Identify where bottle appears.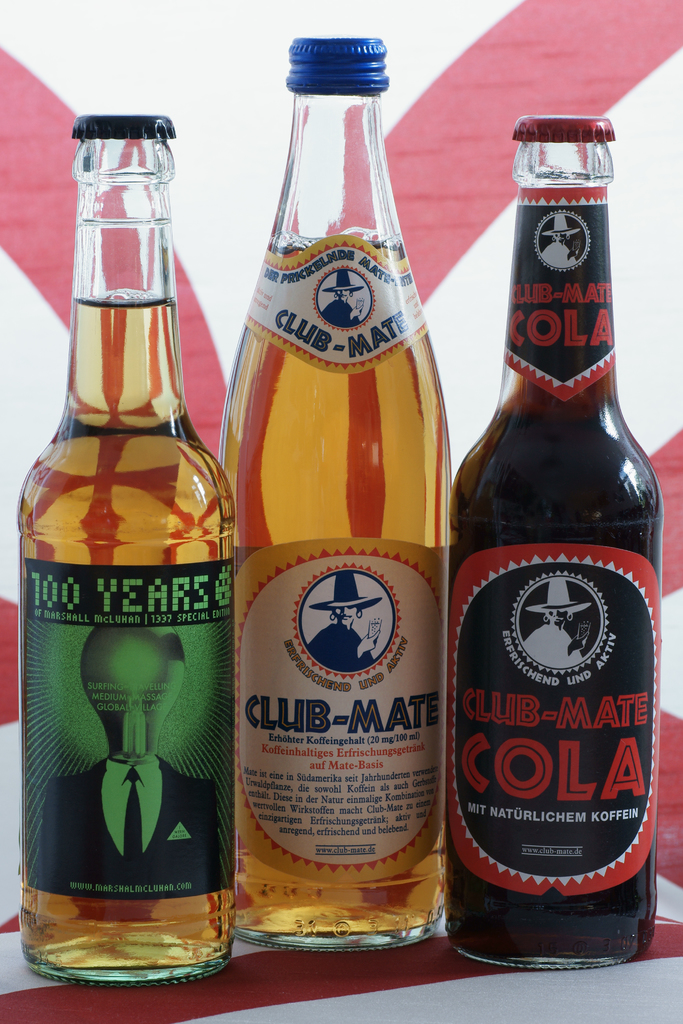
Appears at box=[18, 77, 232, 1004].
